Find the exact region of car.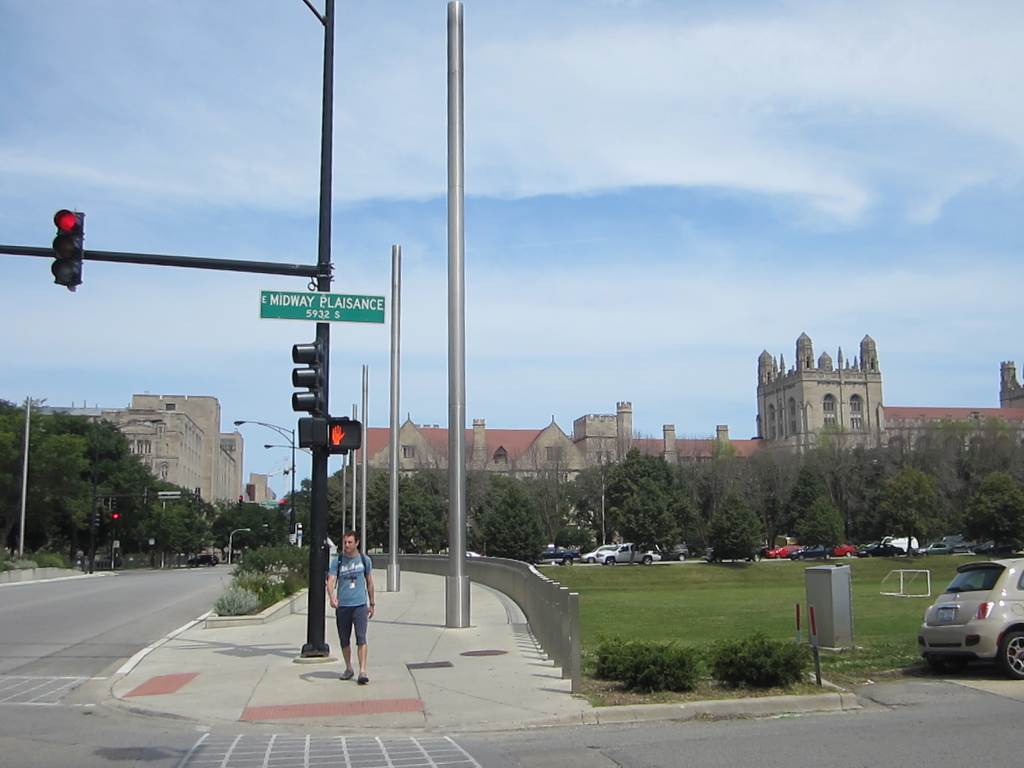
Exact region: {"x1": 466, "y1": 549, "x2": 481, "y2": 558}.
